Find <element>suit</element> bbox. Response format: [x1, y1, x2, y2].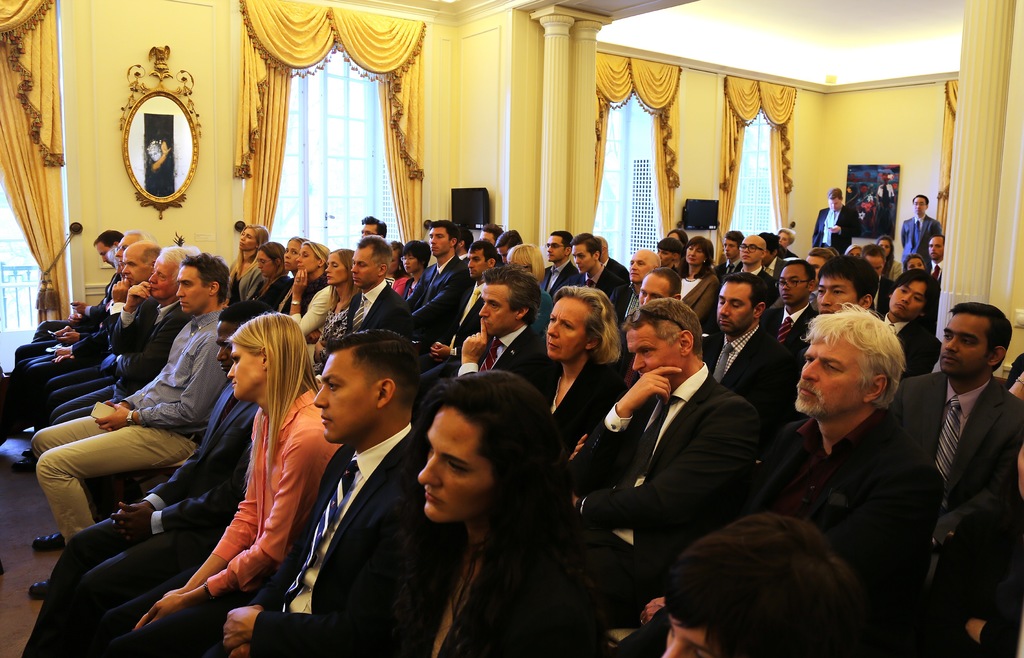
[538, 354, 628, 458].
